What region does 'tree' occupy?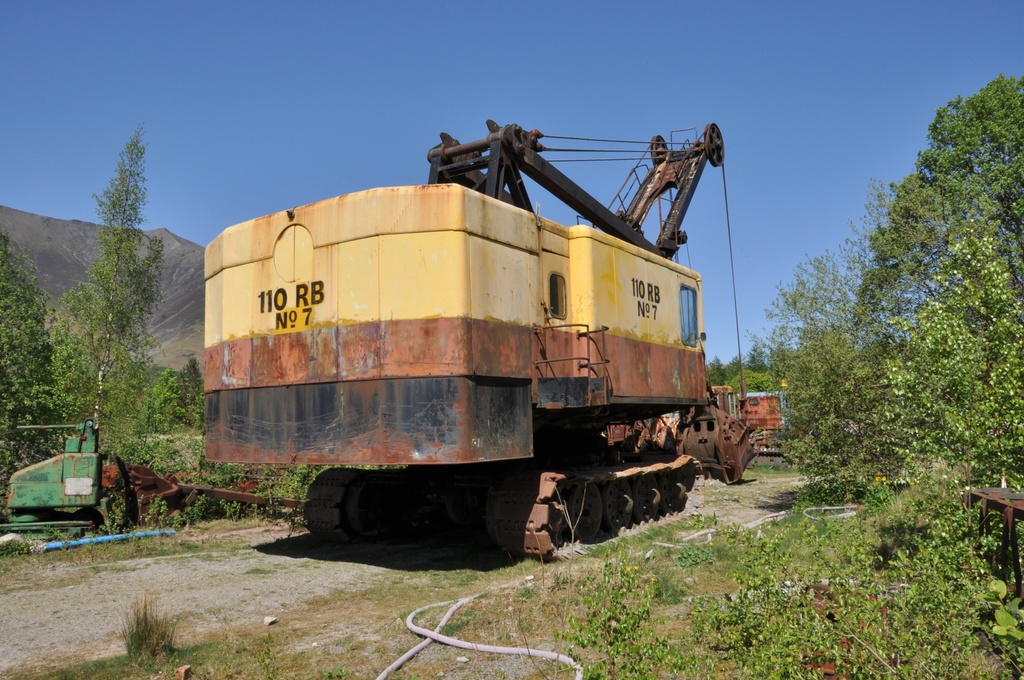
crop(714, 355, 749, 387).
